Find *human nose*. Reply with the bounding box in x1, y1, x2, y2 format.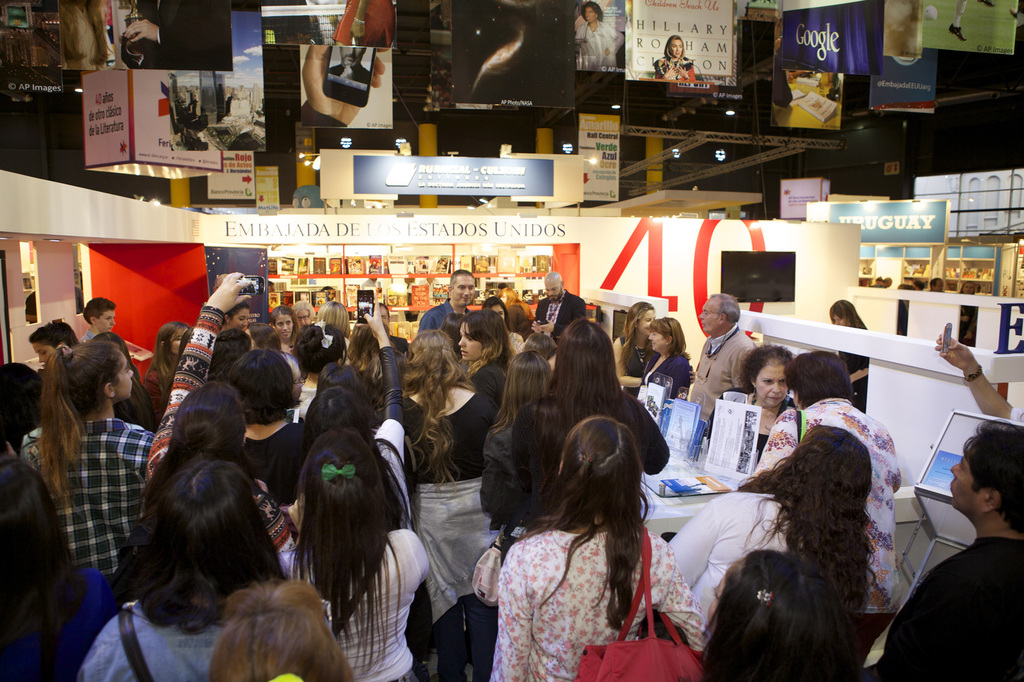
649, 335, 653, 341.
